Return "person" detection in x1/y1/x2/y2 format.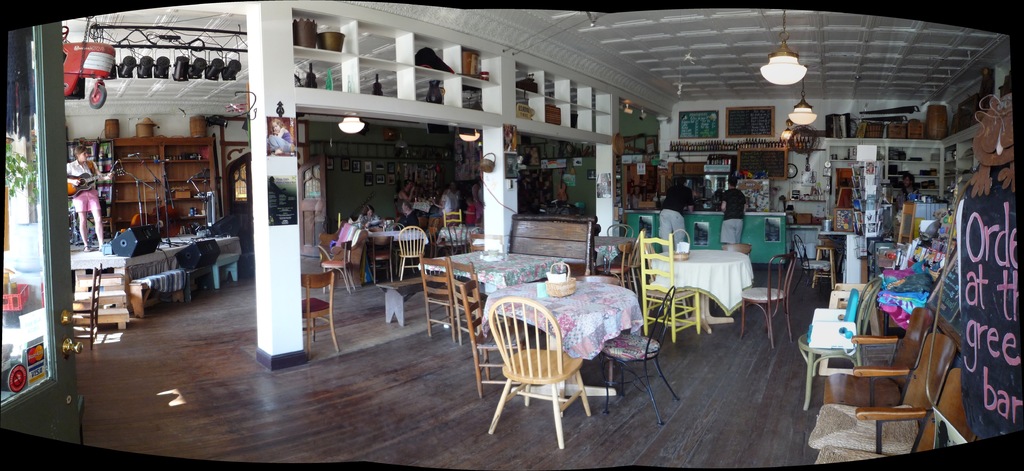
64/148/106/257.
